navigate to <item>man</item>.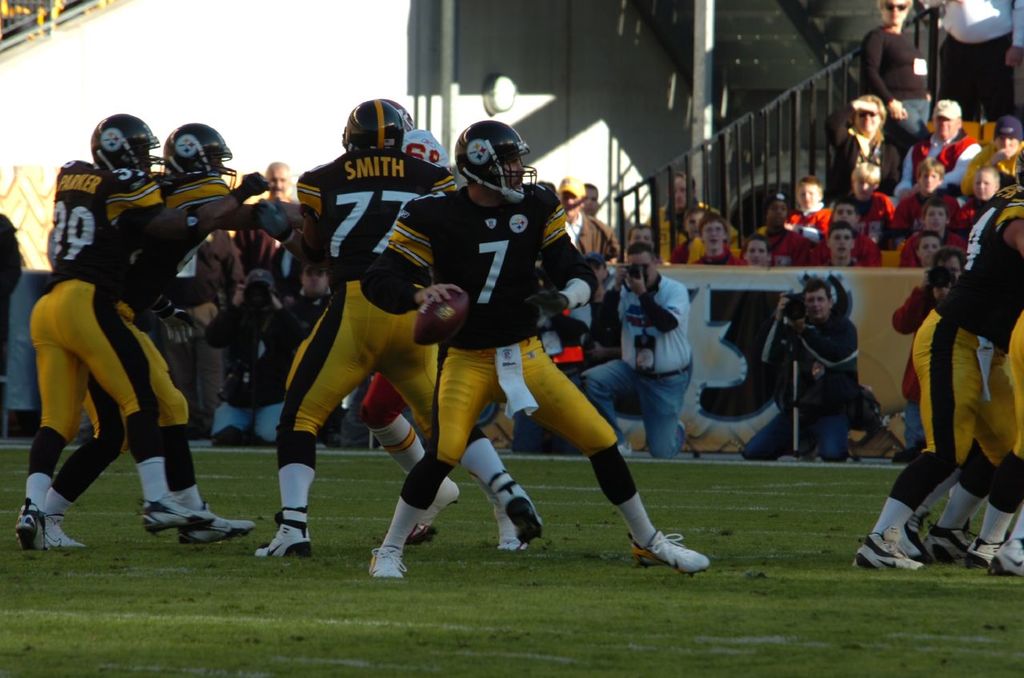
Navigation target: bbox(580, 241, 696, 460).
